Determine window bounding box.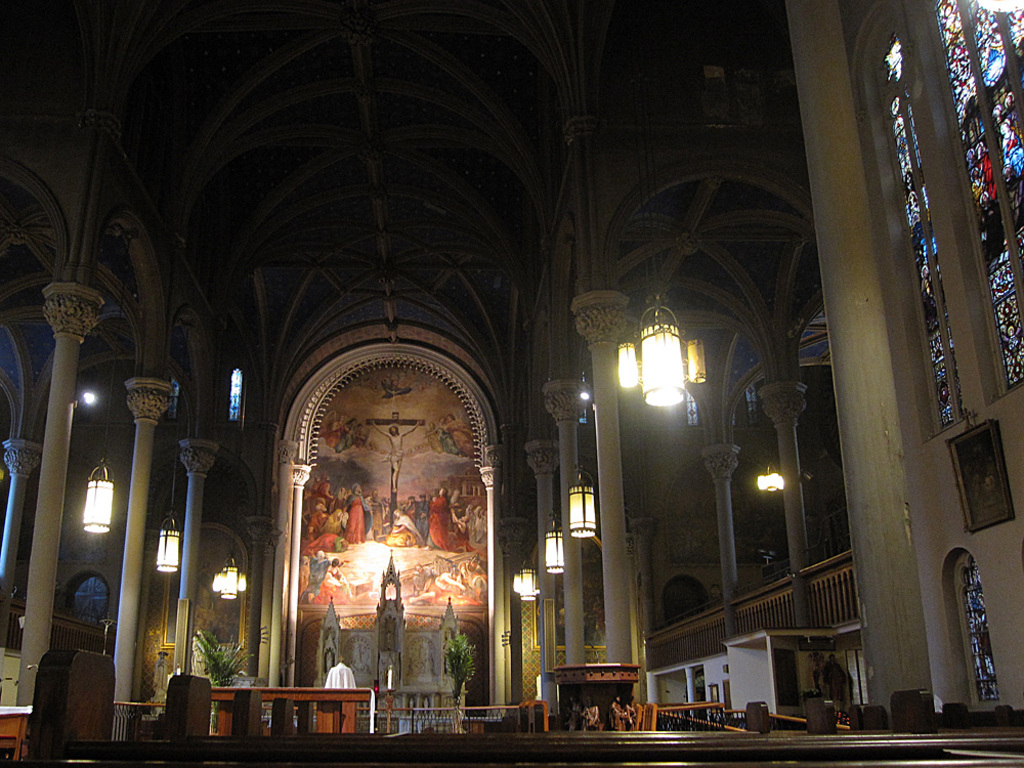
Determined: 71/573/110/629.
